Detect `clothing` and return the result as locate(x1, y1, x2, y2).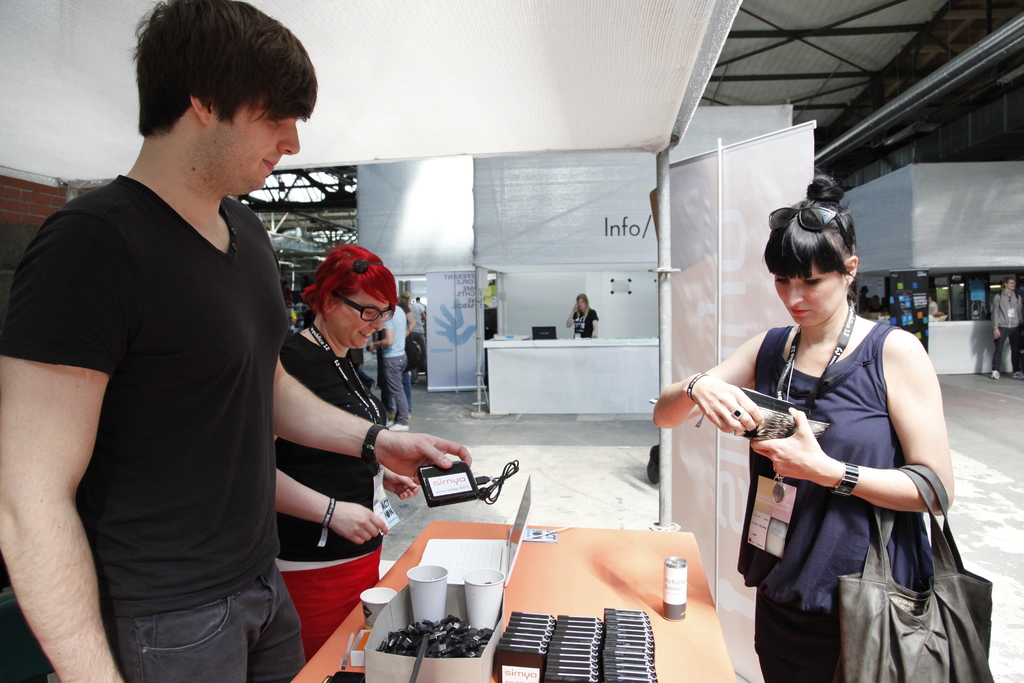
locate(990, 283, 1023, 370).
